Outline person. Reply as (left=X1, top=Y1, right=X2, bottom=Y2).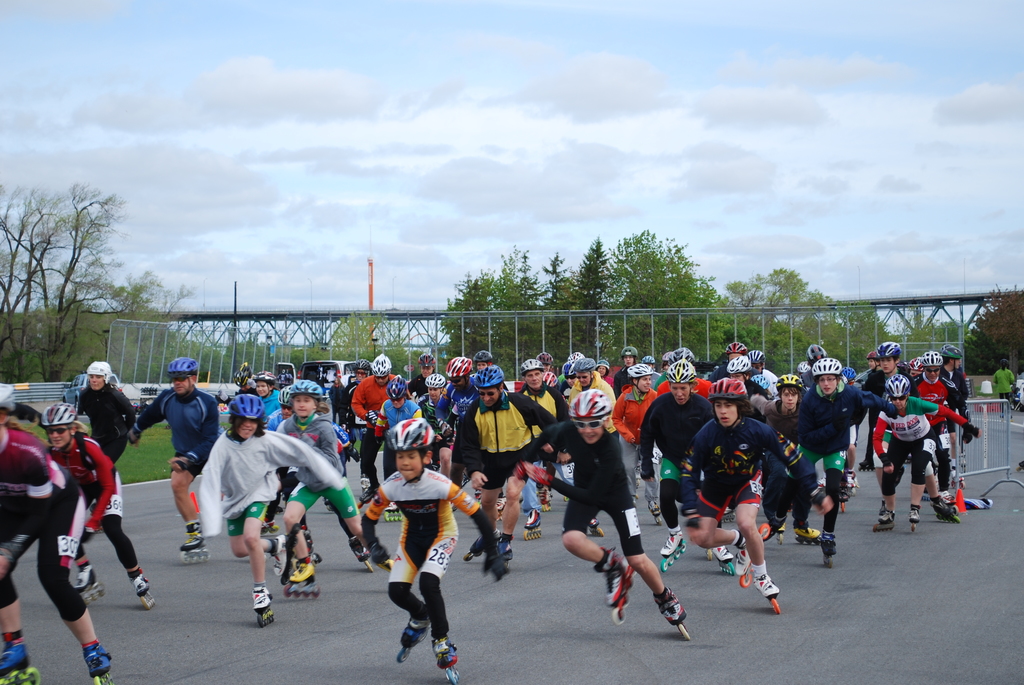
(left=129, top=358, right=218, bottom=559).
